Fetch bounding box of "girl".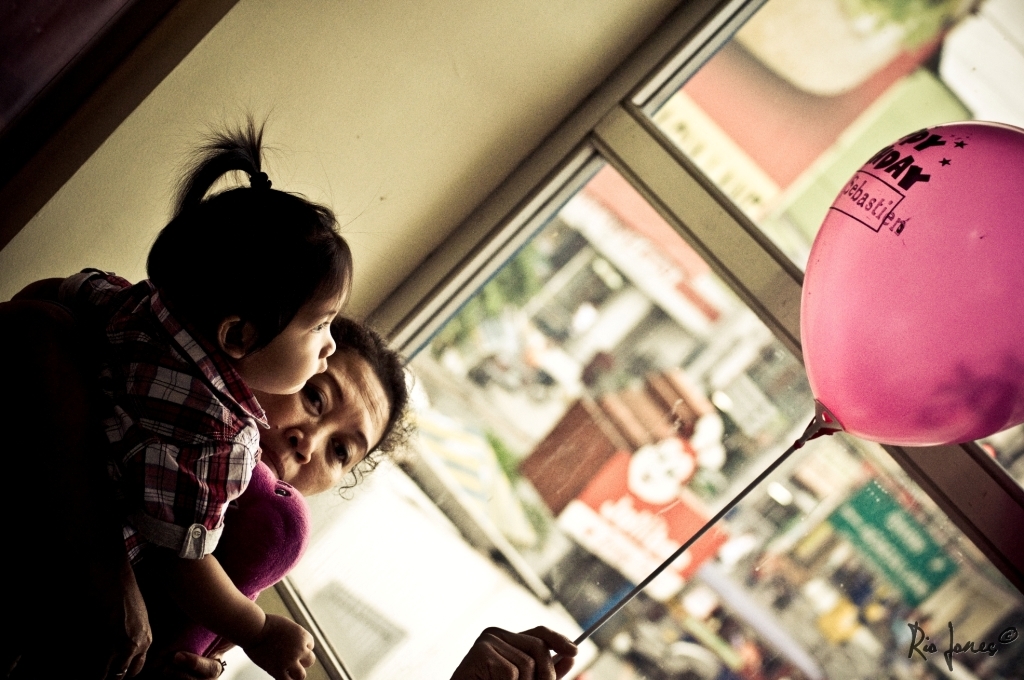
Bbox: detection(0, 100, 360, 679).
